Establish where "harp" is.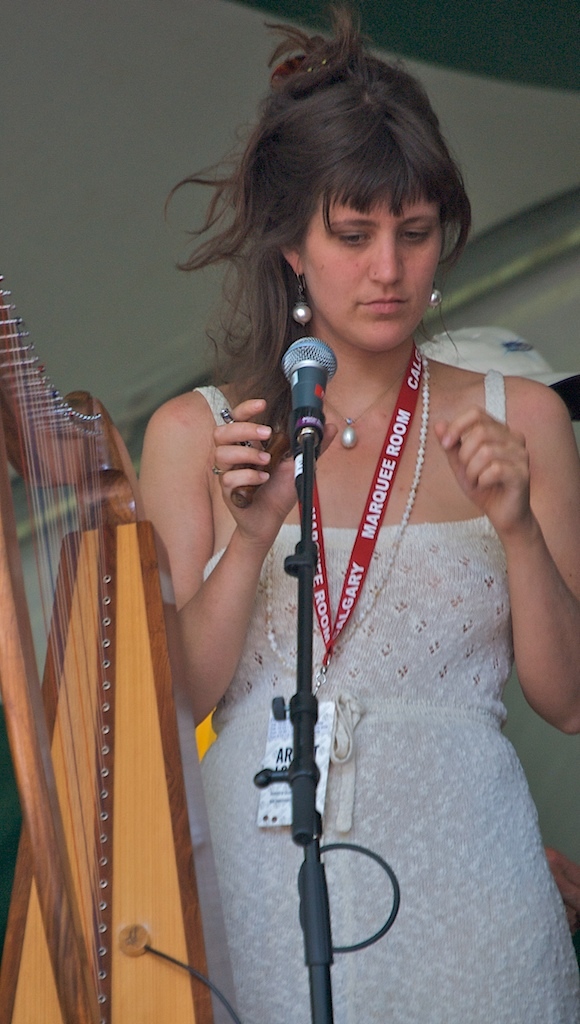
Established at detection(0, 278, 243, 1023).
